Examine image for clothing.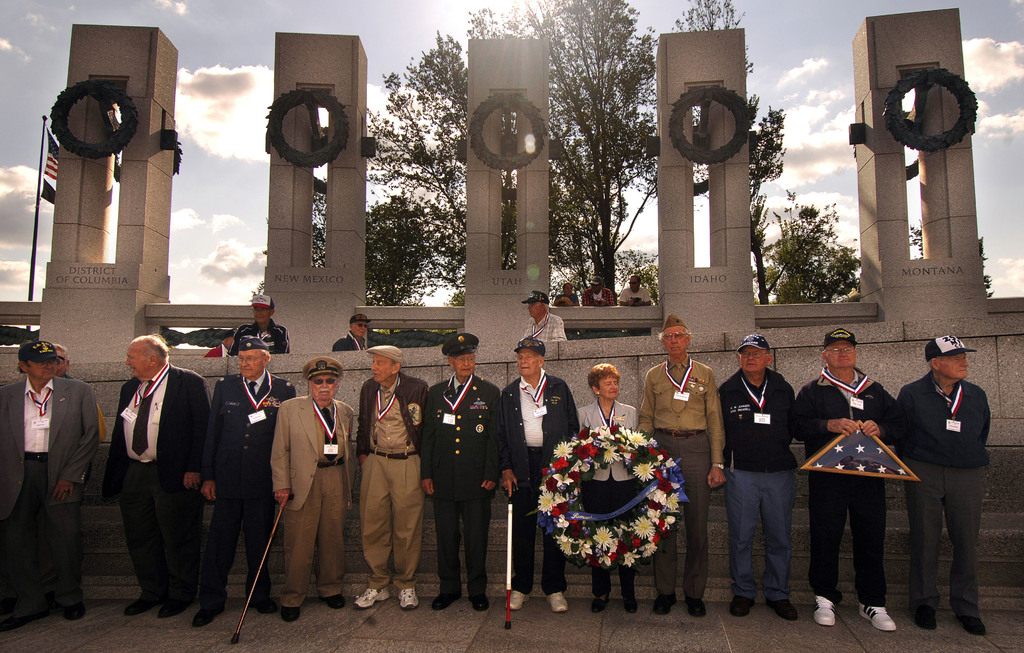
Examination result: 422:374:502:601.
